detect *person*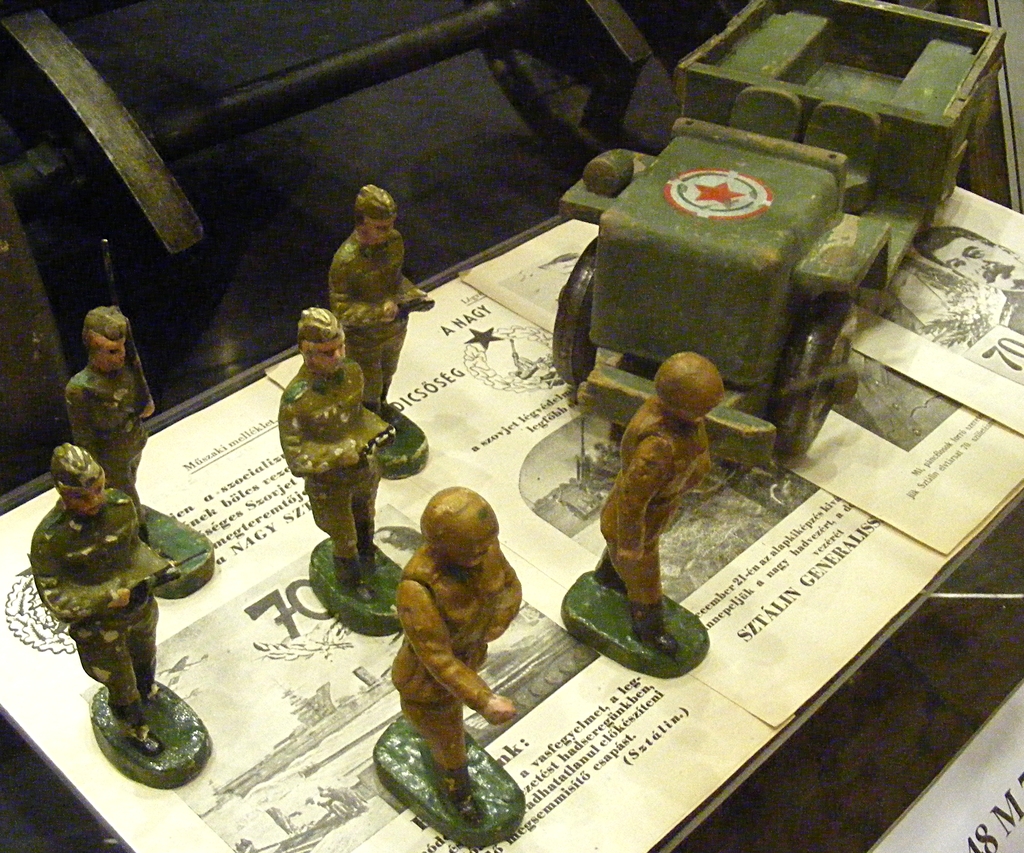
<bbox>392, 478, 525, 811</bbox>
